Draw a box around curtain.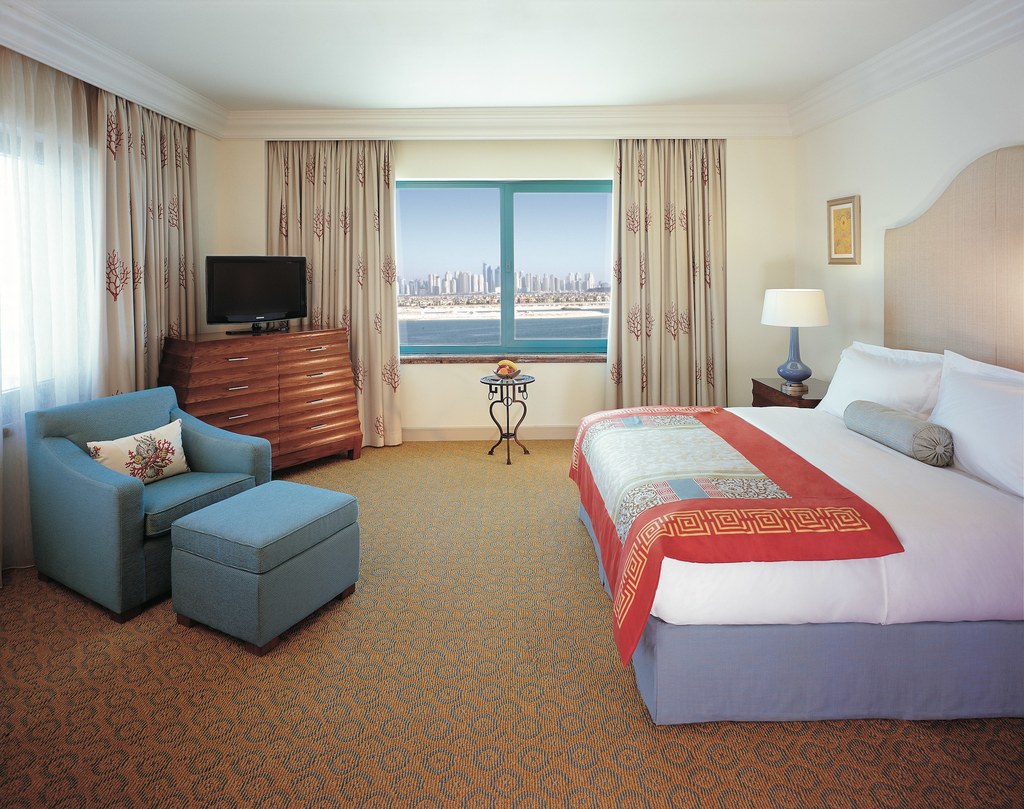
[x1=90, y1=92, x2=200, y2=406].
